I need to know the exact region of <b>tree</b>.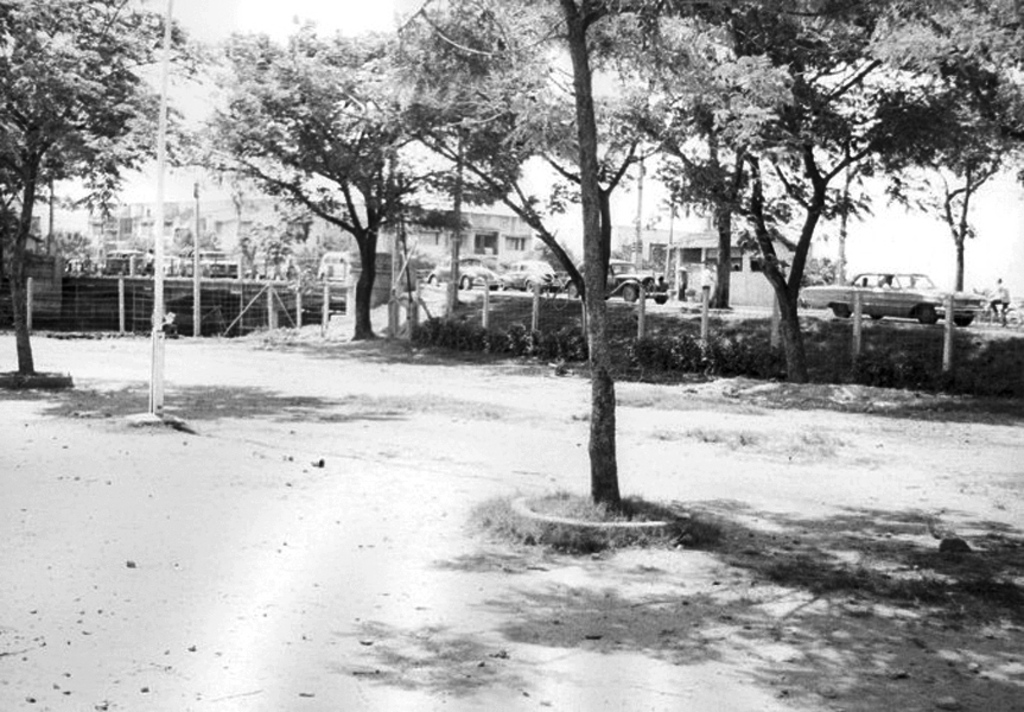
Region: box=[657, 43, 931, 369].
